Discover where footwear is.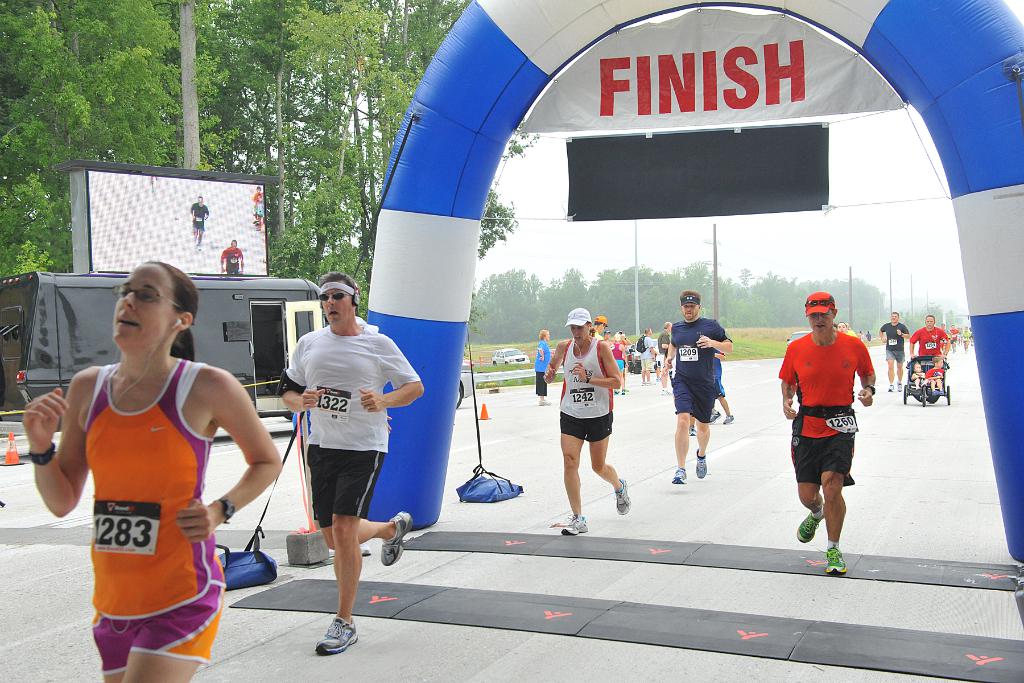
Discovered at [709, 409, 719, 421].
